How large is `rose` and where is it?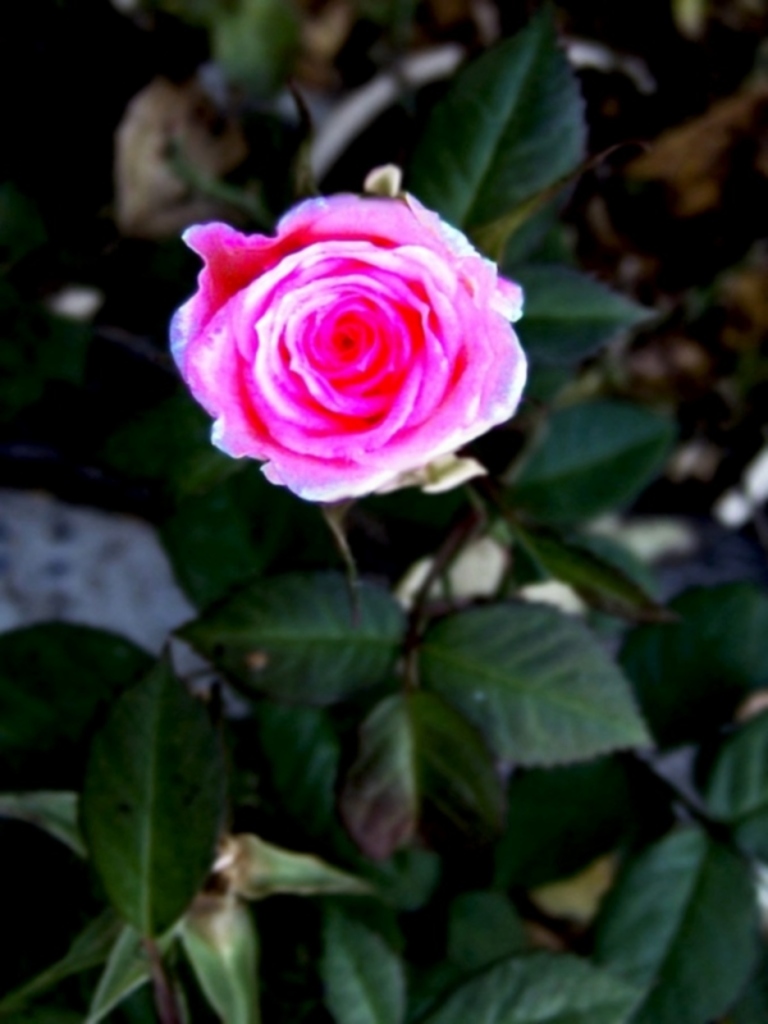
Bounding box: detection(165, 168, 530, 506).
